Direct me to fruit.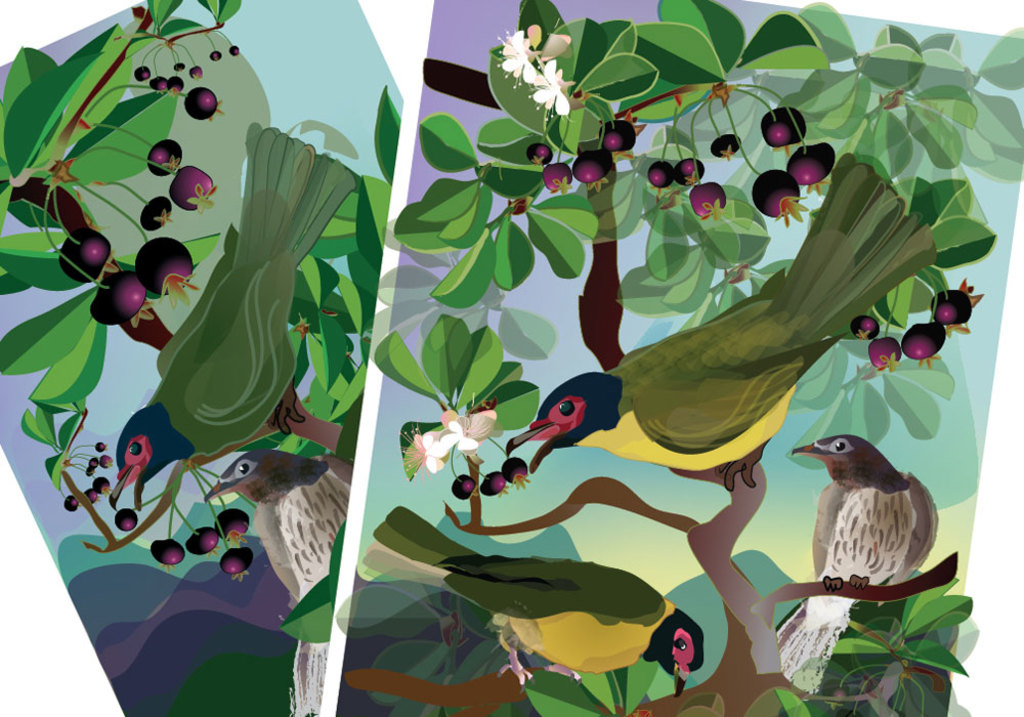
Direction: [left=546, top=160, right=562, bottom=184].
